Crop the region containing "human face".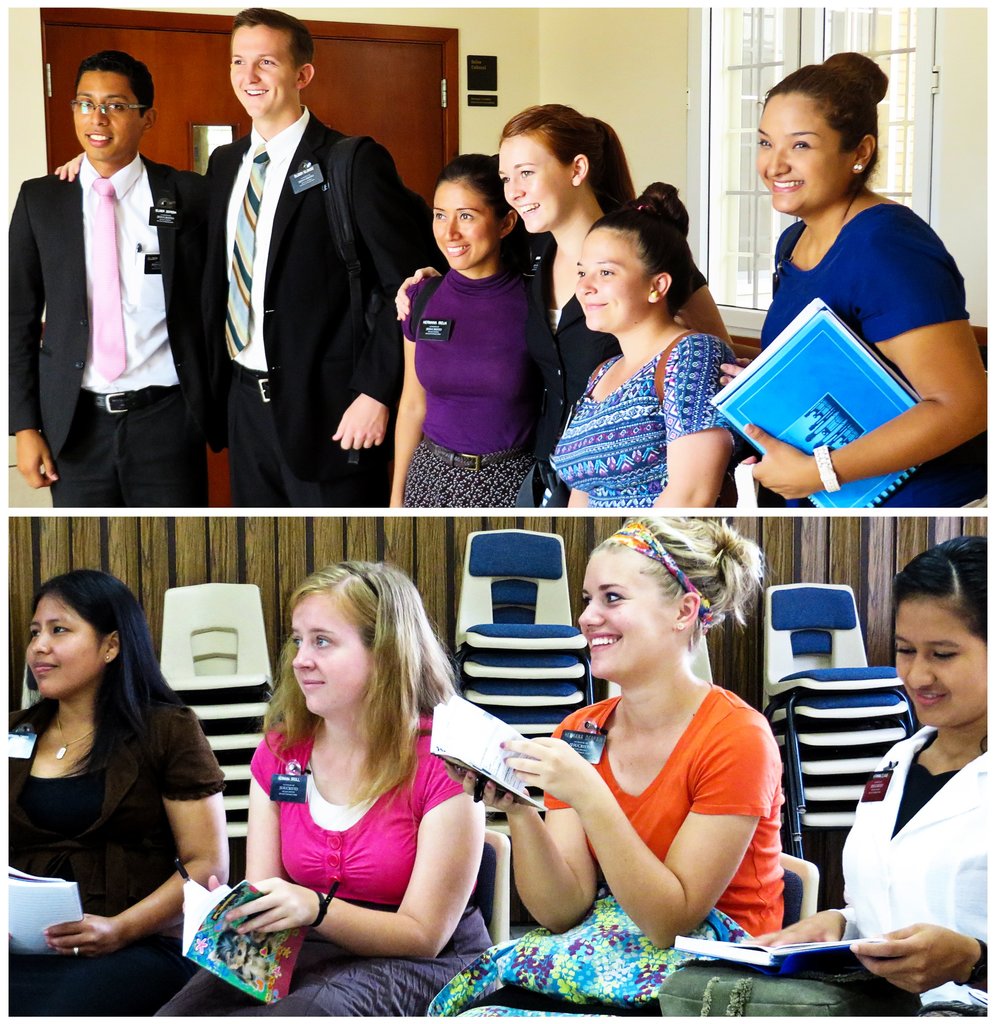
Crop region: <bbox>291, 596, 373, 719</bbox>.
